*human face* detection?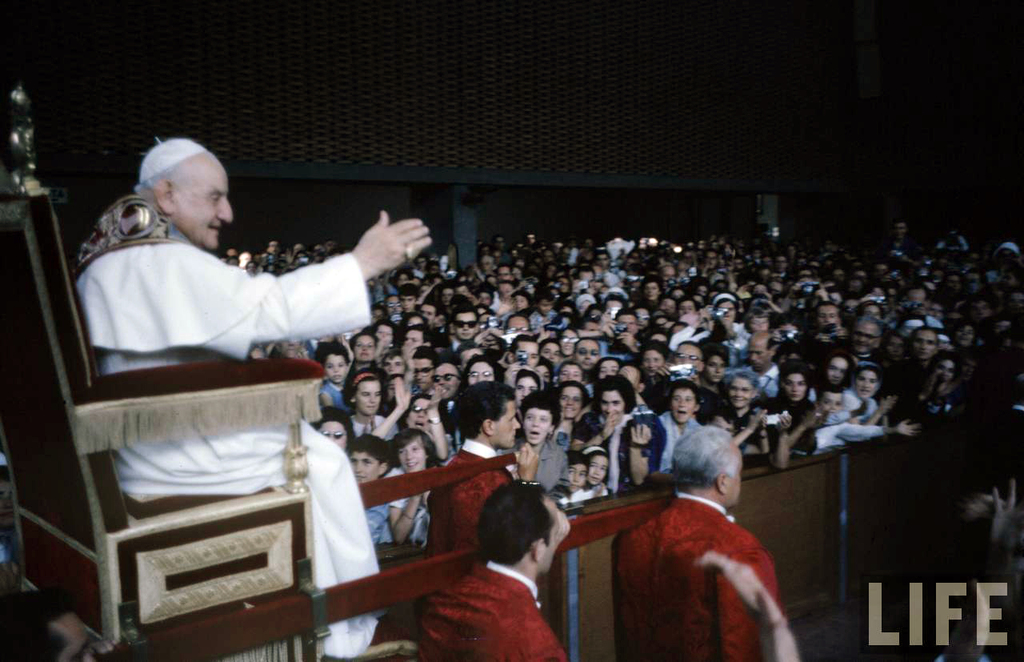
detection(643, 282, 662, 304)
